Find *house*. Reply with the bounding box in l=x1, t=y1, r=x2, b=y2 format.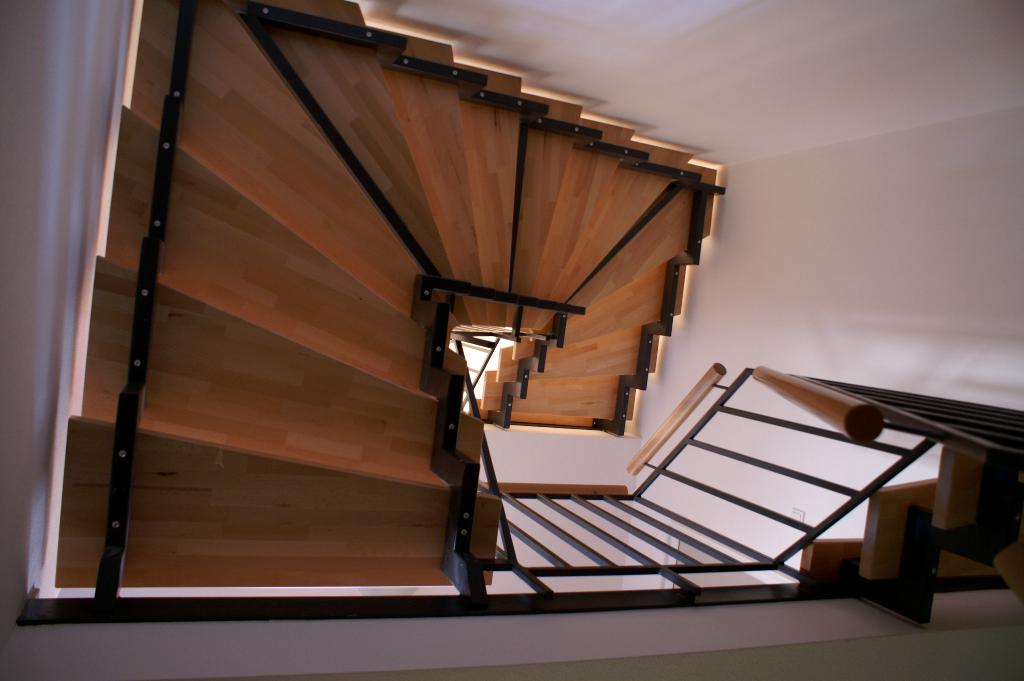
l=3, t=0, r=1023, b=680.
